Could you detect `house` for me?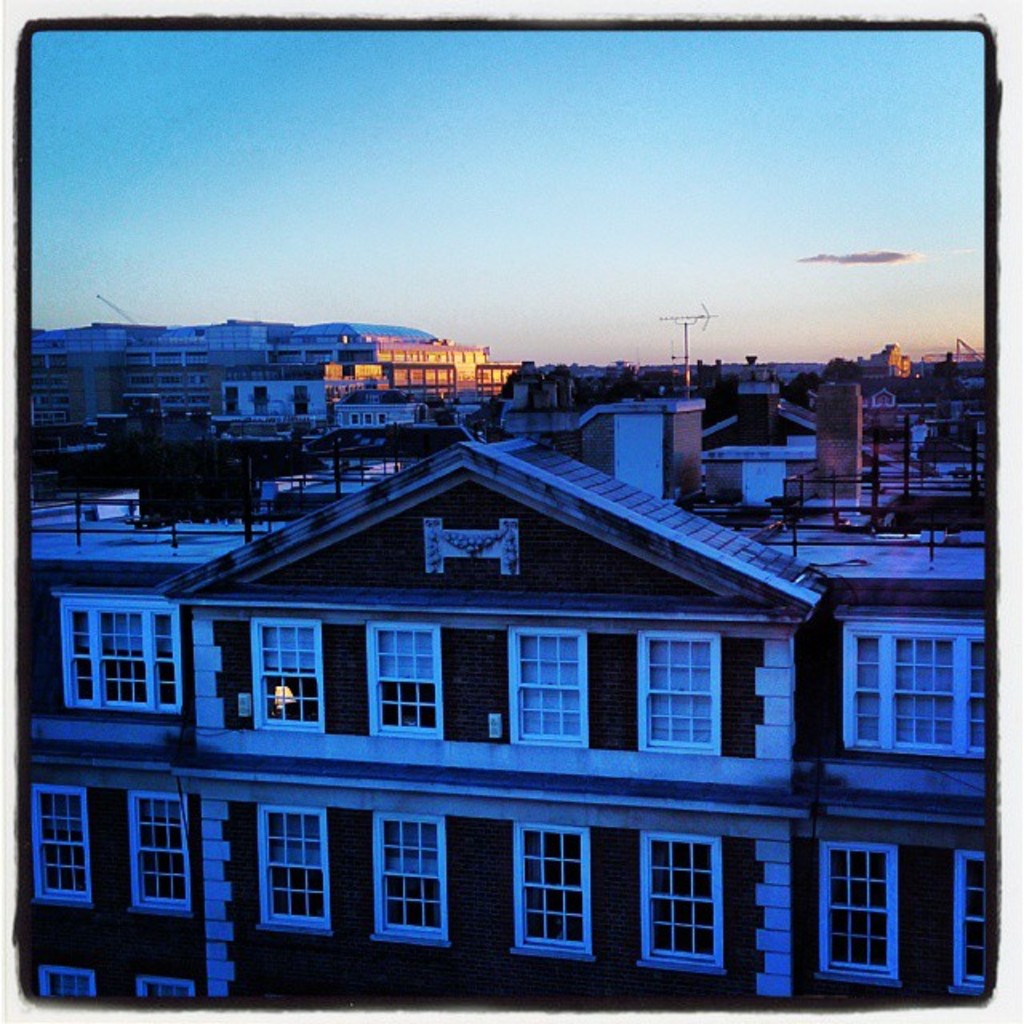
Detection result: box(32, 325, 120, 422).
